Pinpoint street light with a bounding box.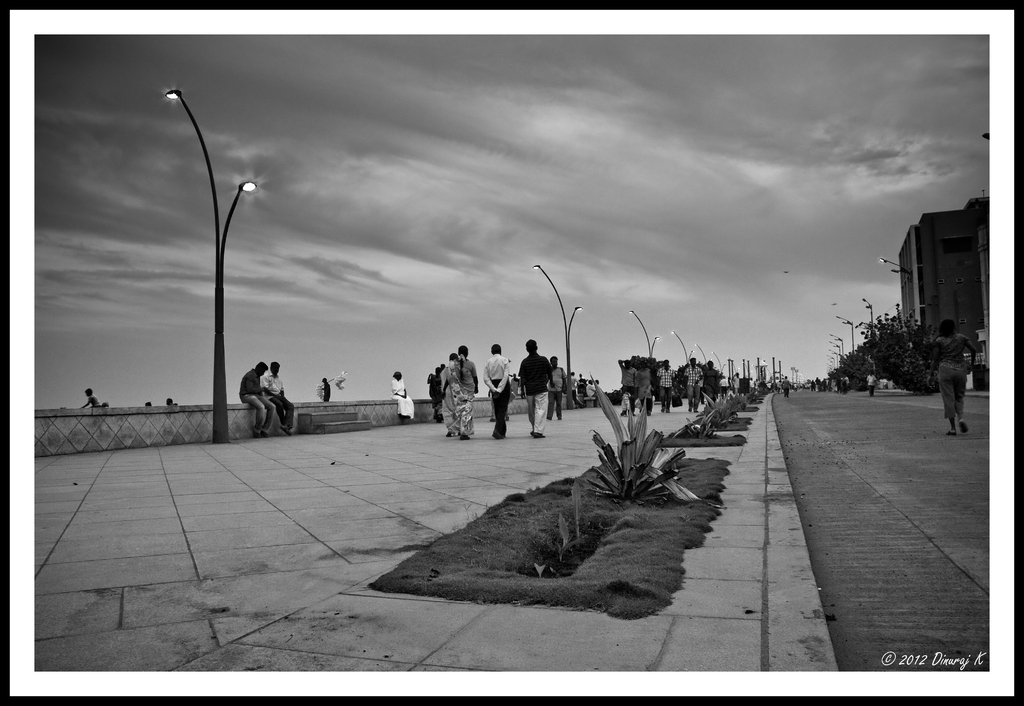
left=532, top=262, right=584, bottom=413.
